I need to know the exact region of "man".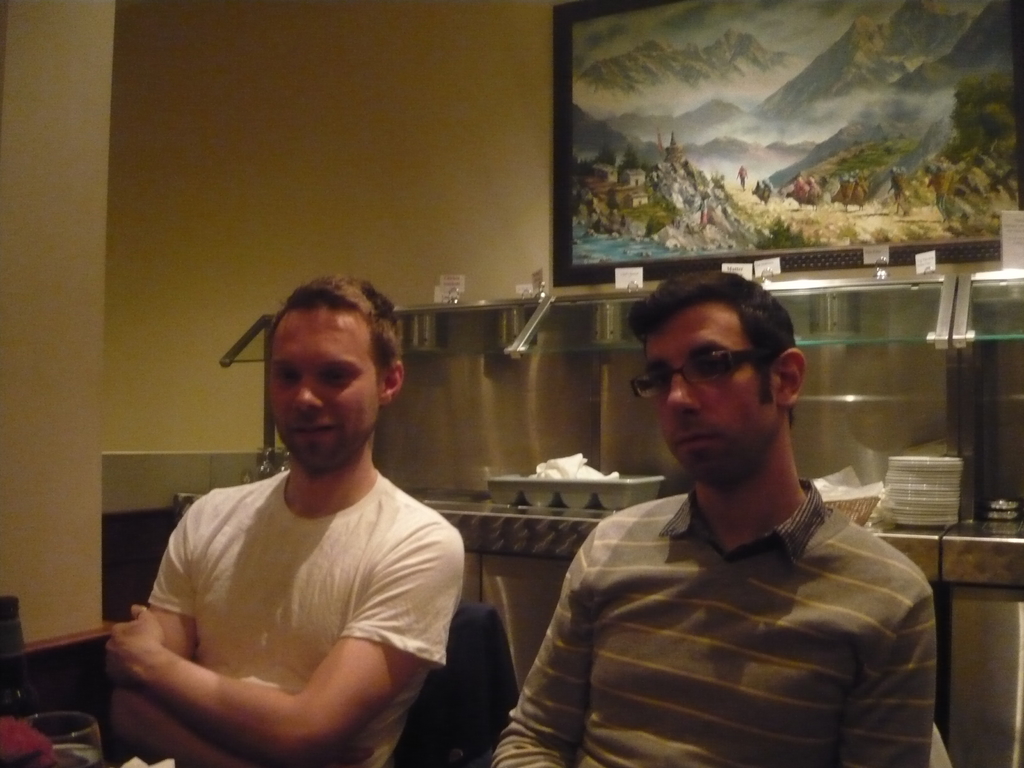
Region: x1=92 y1=274 x2=467 y2=767.
